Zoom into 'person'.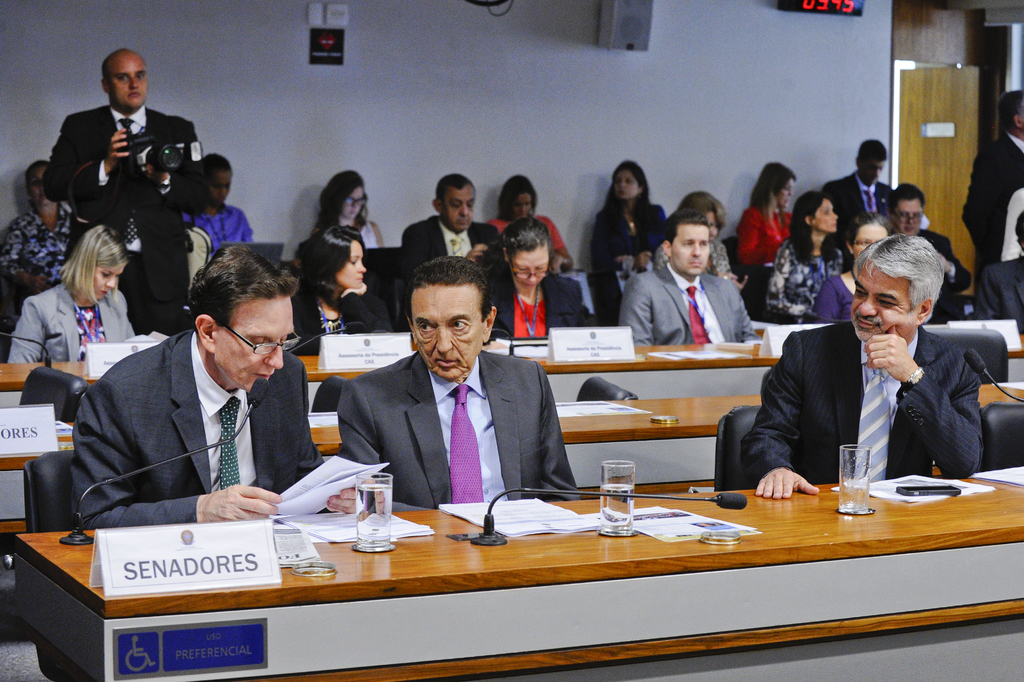
Zoom target: (left=762, top=216, right=982, bottom=520).
